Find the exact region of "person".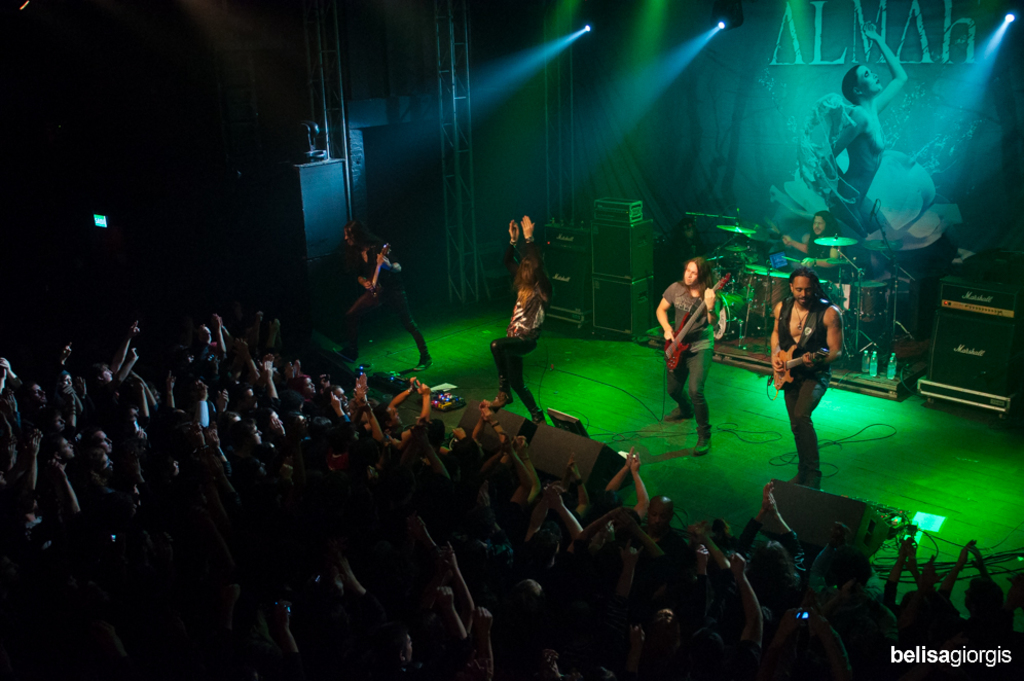
Exact region: (left=779, top=250, right=854, bottom=493).
